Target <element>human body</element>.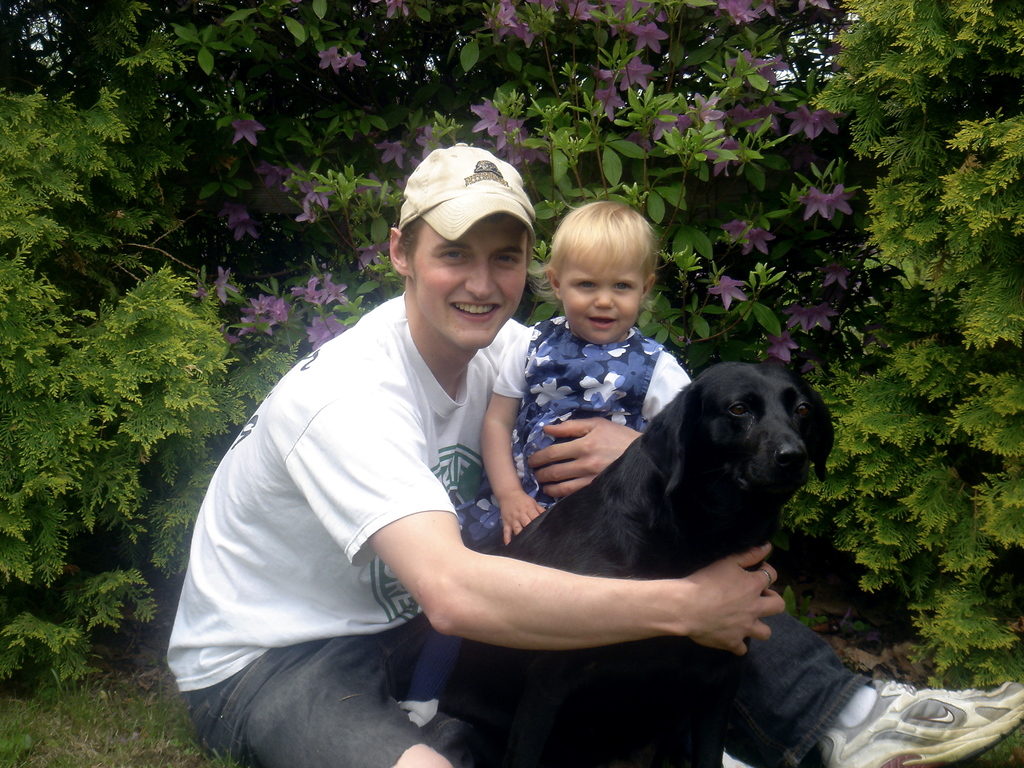
Target region: [396,316,694,733].
